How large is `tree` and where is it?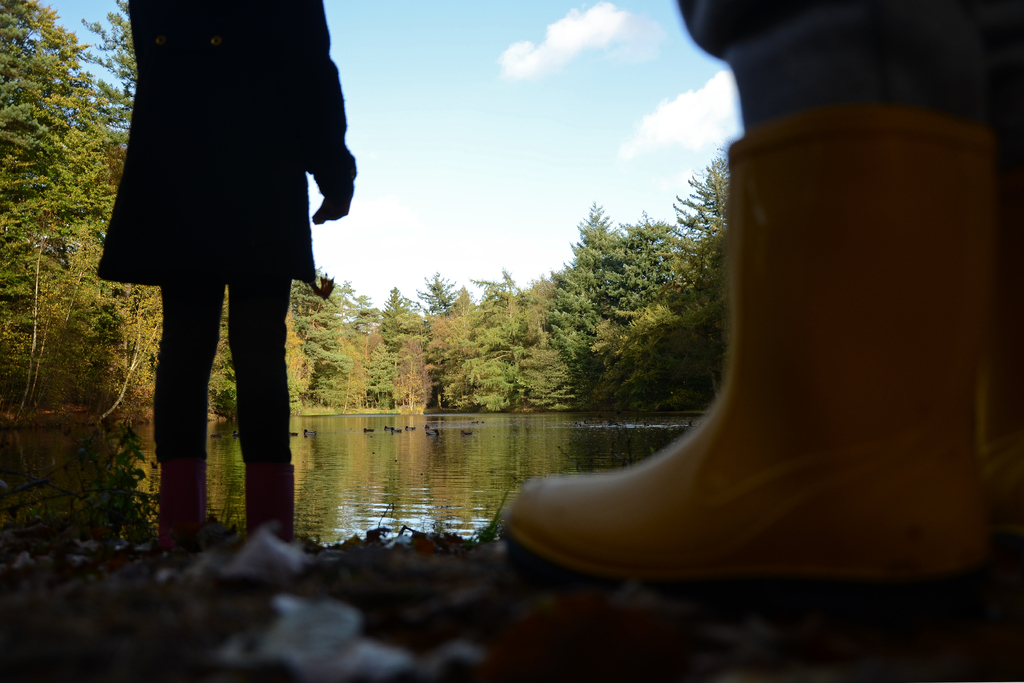
Bounding box: rect(0, 0, 176, 441).
